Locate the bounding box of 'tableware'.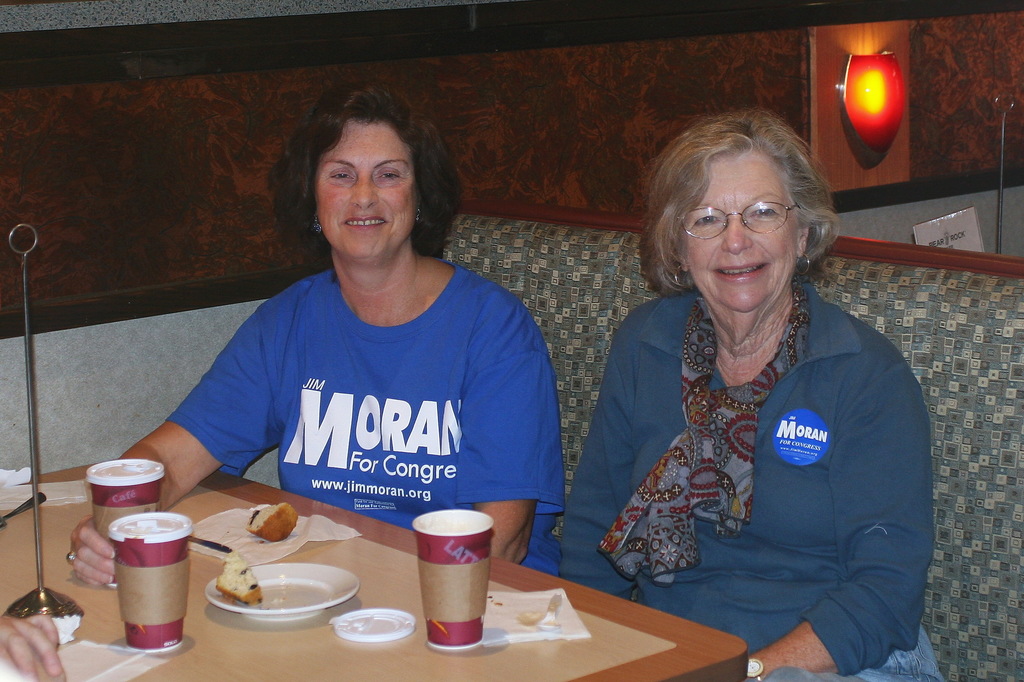
Bounding box: (left=187, top=535, right=232, bottom=553).
